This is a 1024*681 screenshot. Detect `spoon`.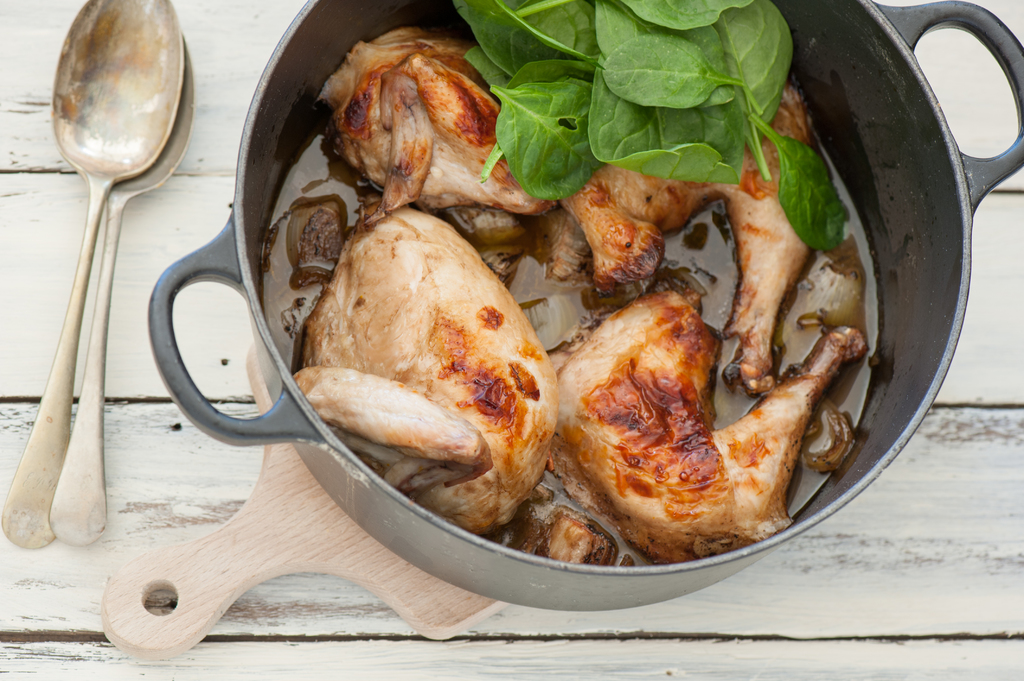
l=0, t=0, r=184, b=550.
